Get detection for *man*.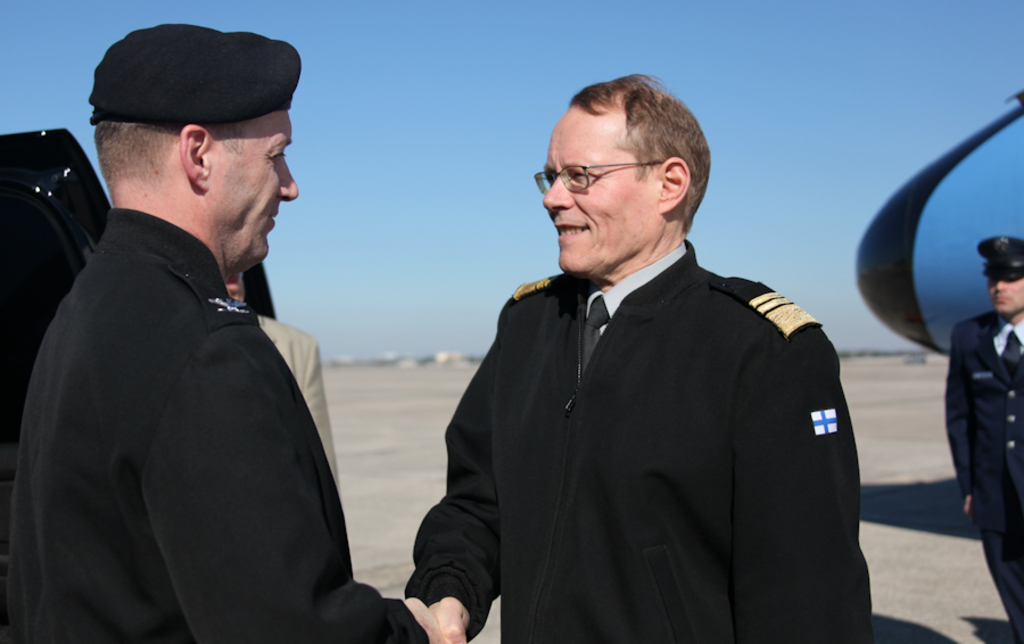
Detection: [403,73,876,643].
